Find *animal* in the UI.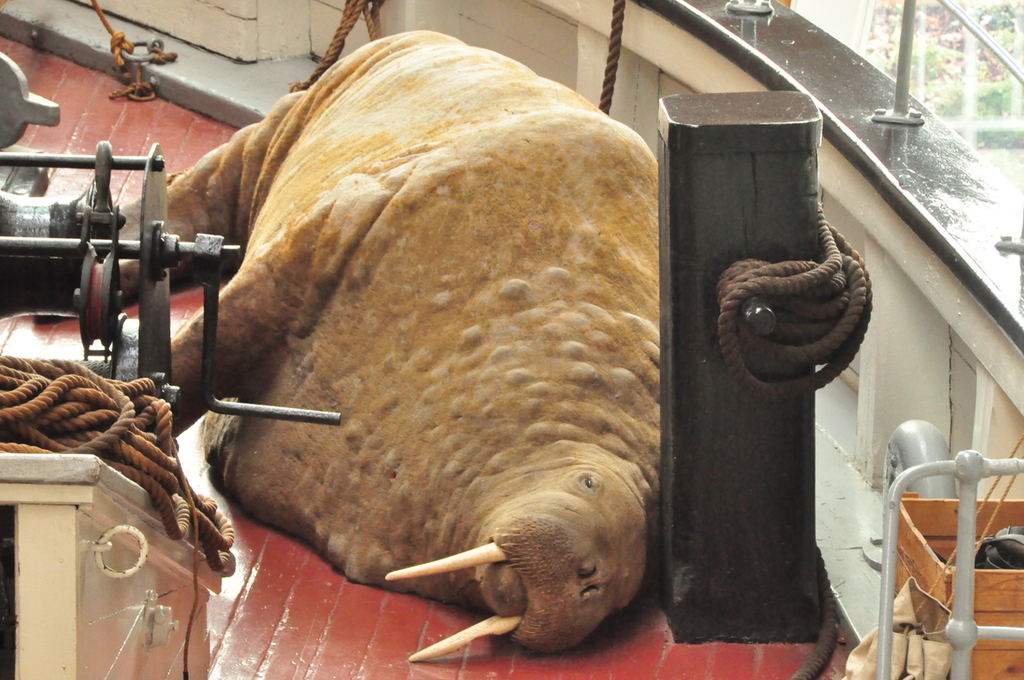
UI element at 28,23,657,660.
